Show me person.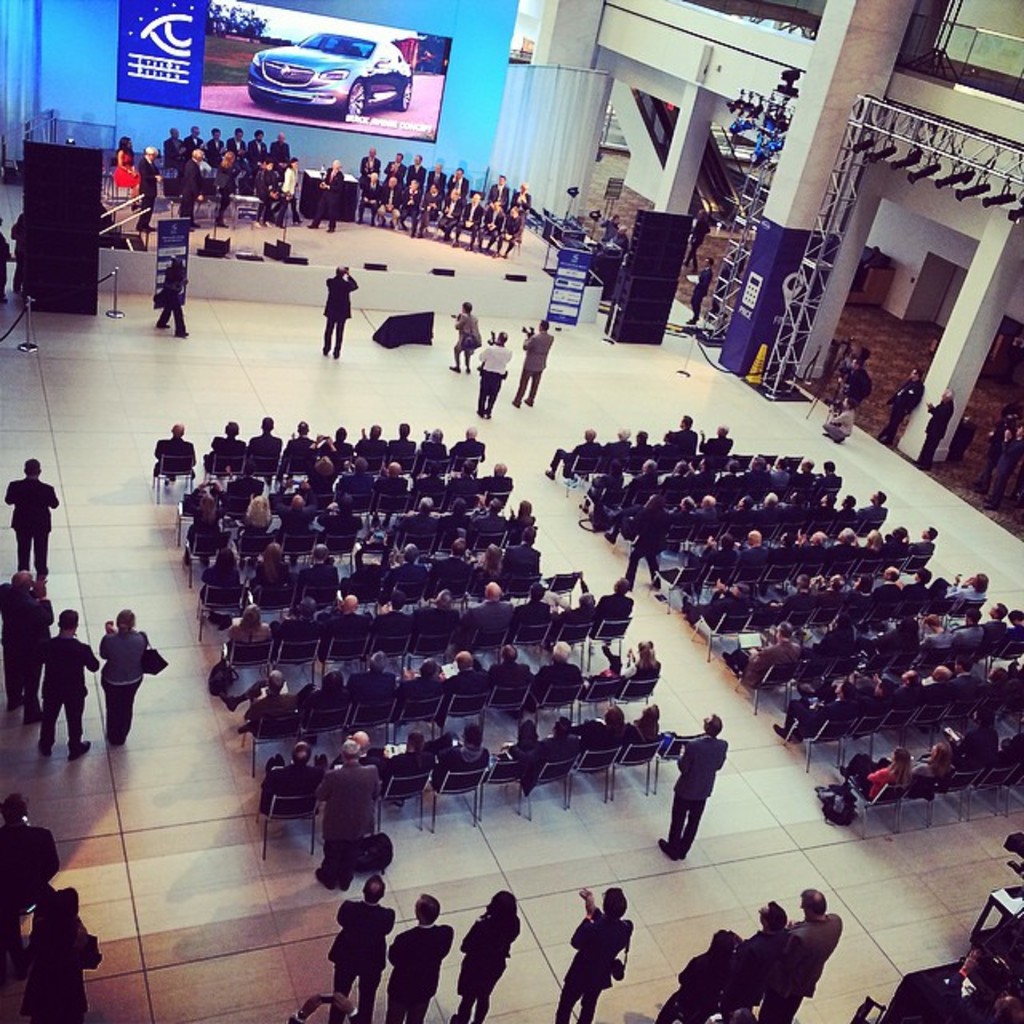
person is here: (x1=512, y1=315, x2=554, y2=410).
